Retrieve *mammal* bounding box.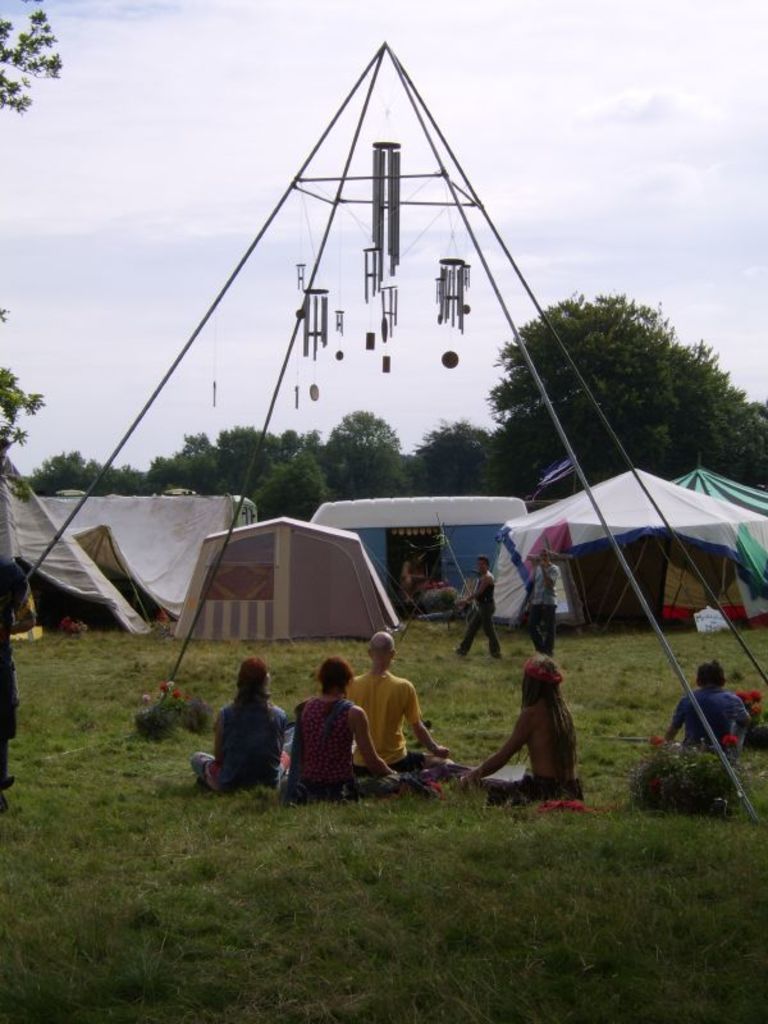
Bounding box: (672,659,756,764).
